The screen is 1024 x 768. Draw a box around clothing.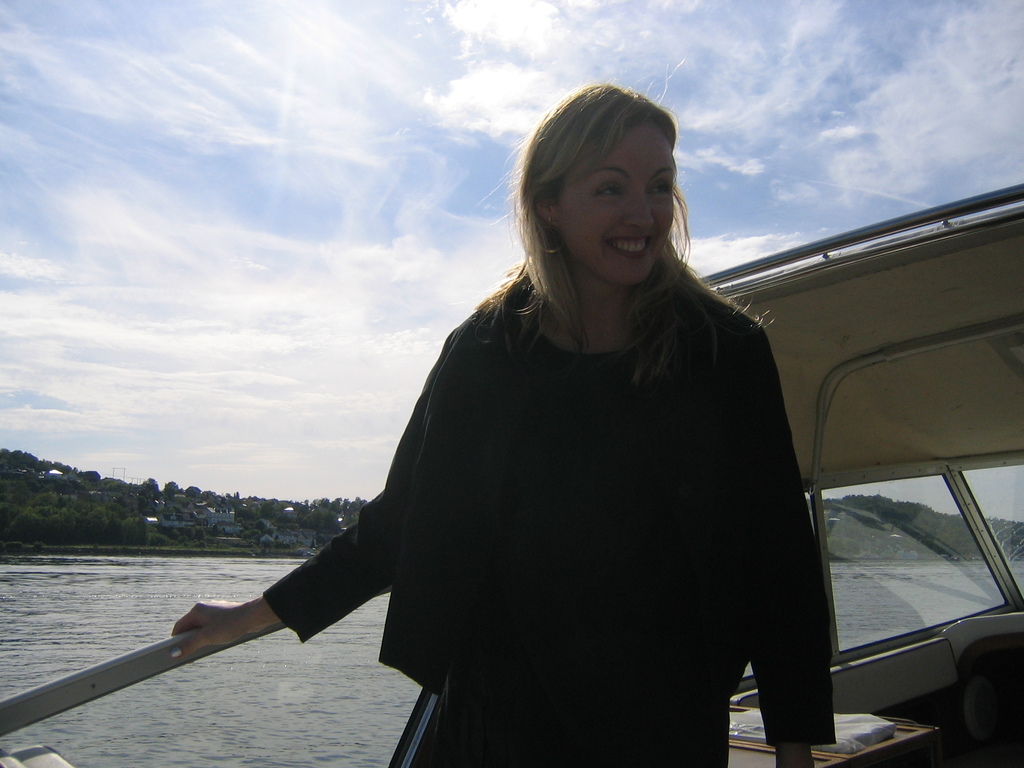
locate(307, 228, 835, 767).
